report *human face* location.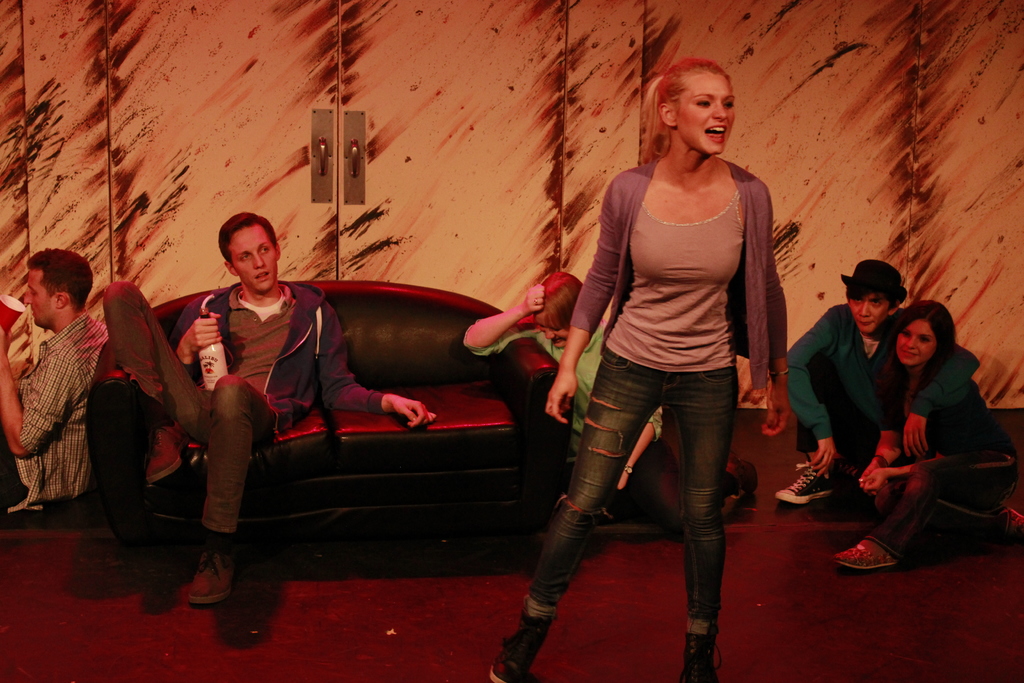
Report: {"left": 232, "top": 229, "right": 280, "bottom": 290}.
